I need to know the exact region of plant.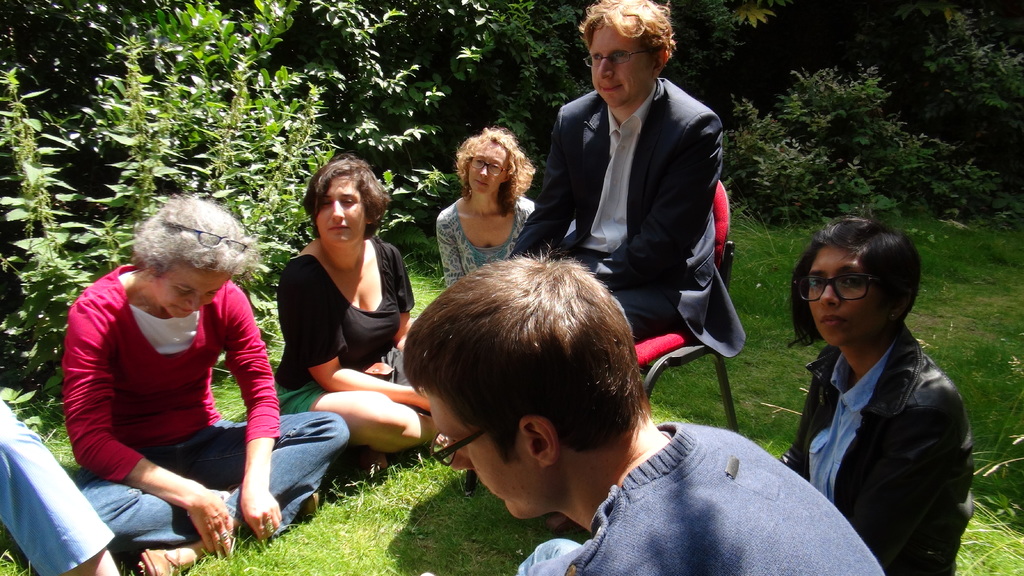
Region: x1=0 y1=60 x2=114 y2=449.
